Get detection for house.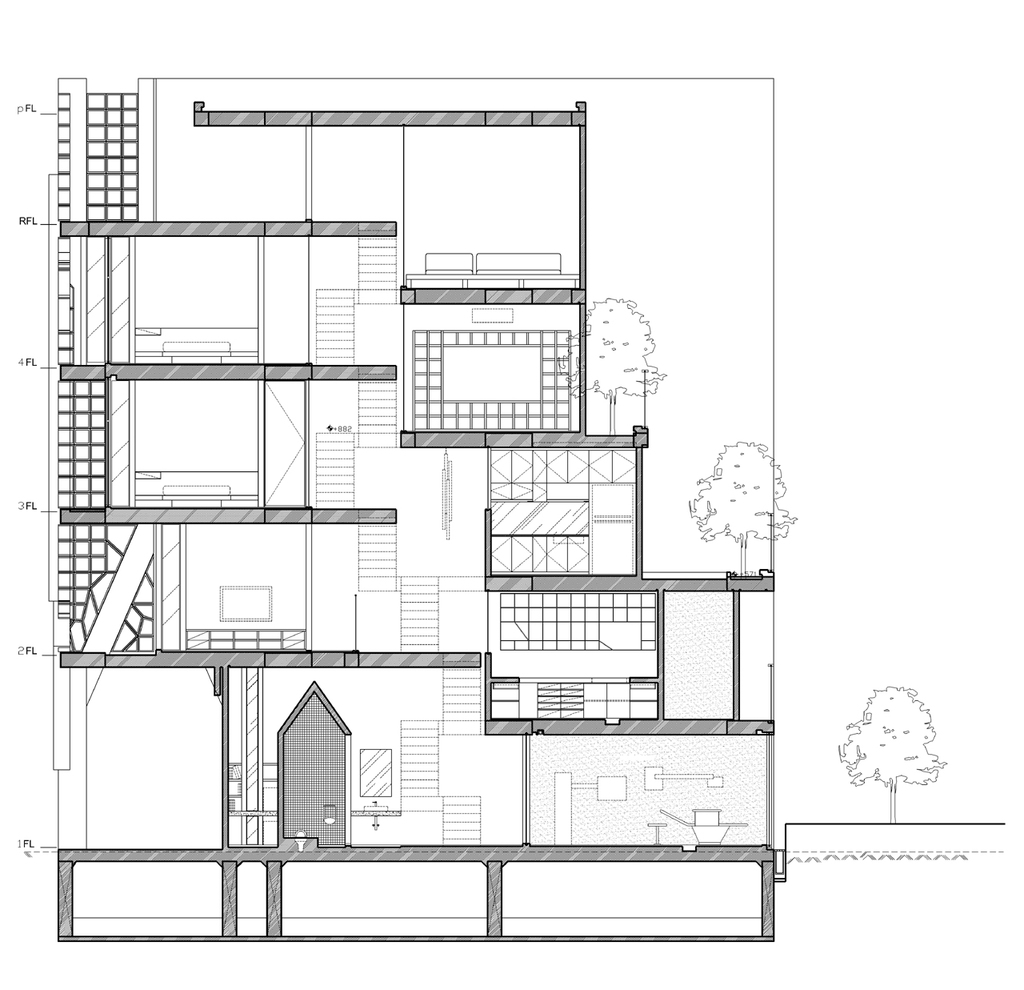
Detection: select_region(47, 73, 702, 792).
